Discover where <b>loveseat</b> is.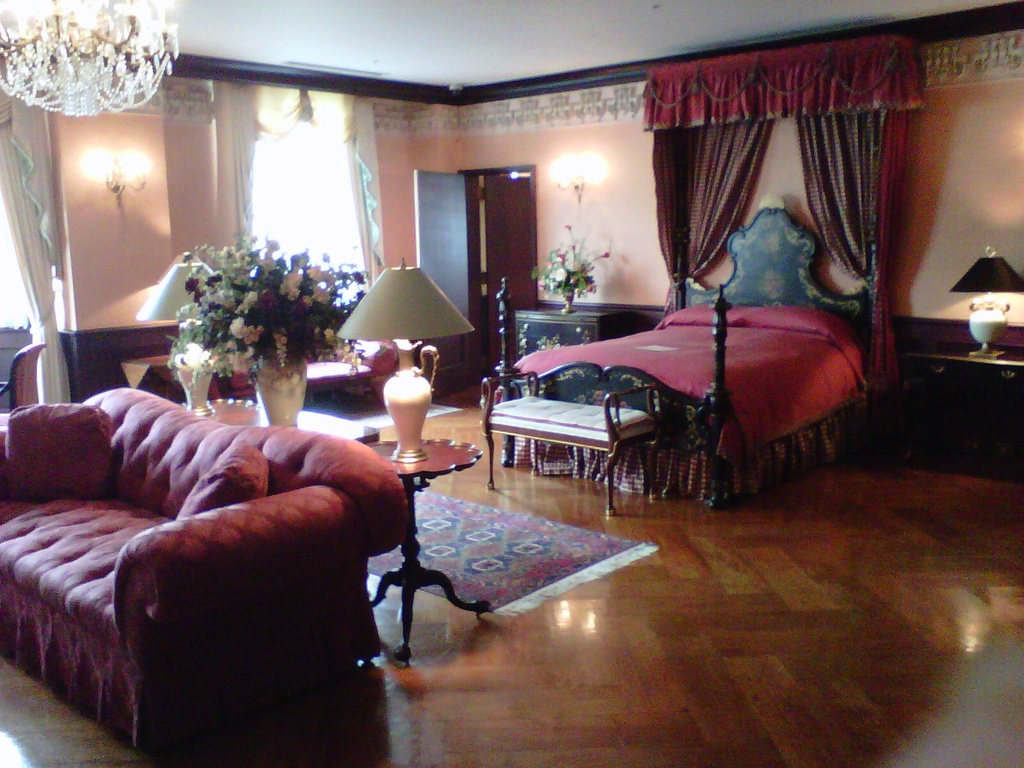
Discovered at Rect(0, 376, 425, 756).
